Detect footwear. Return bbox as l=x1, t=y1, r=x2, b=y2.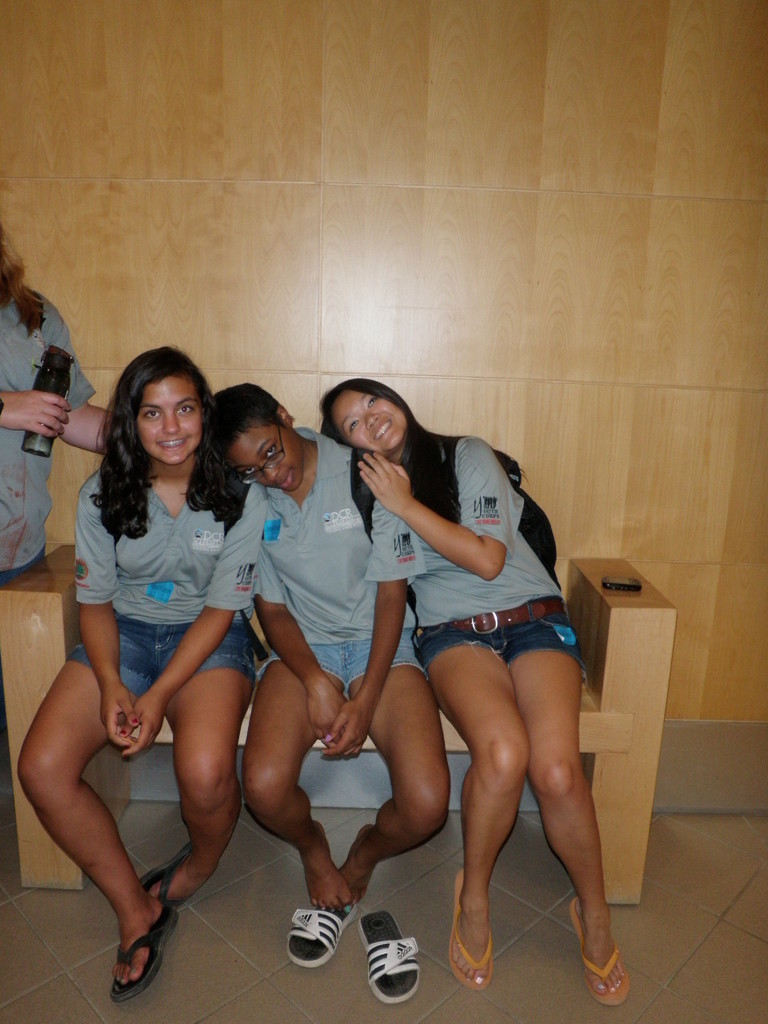
l=359, t=911, r=419, b=1006.
